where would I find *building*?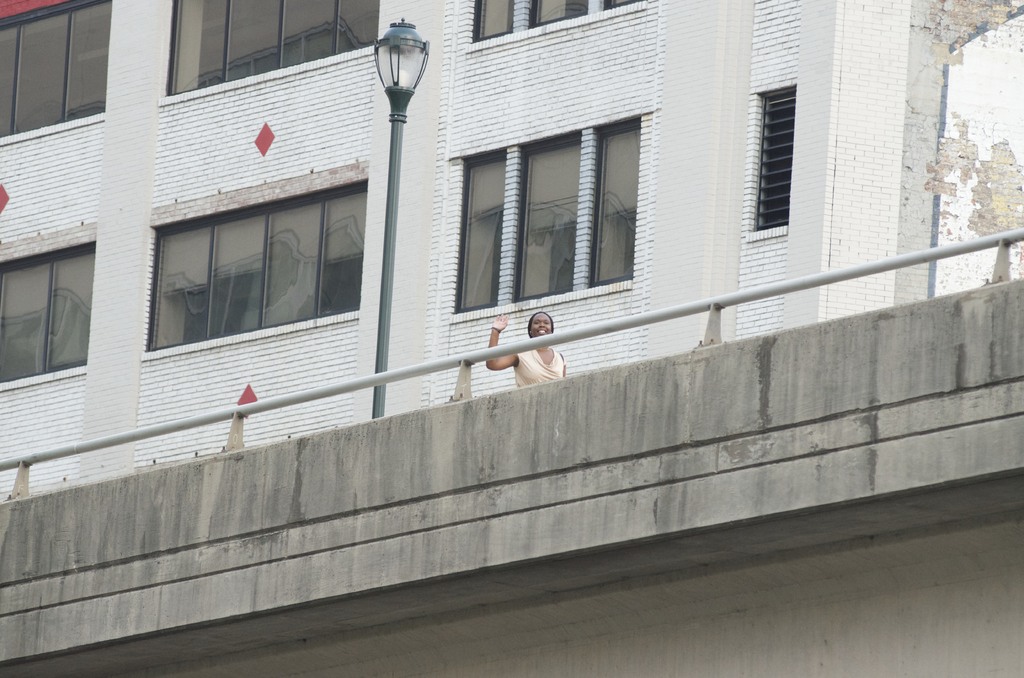
At 0, 0, 1023, 504.
